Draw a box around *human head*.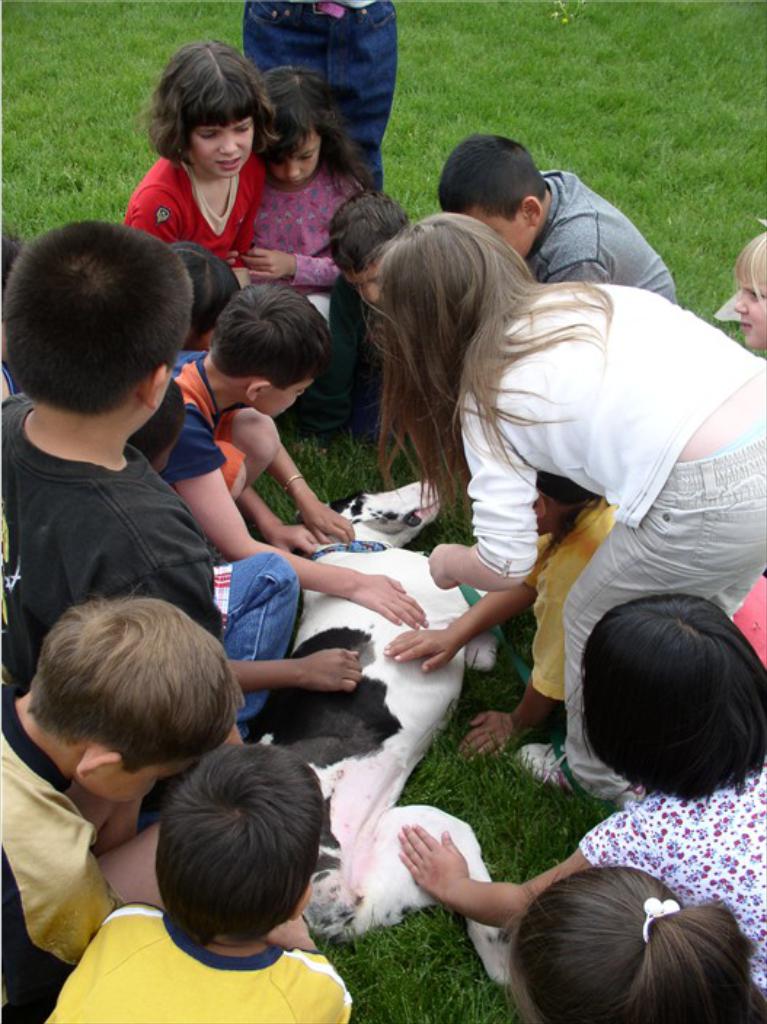
l=434, t=129, r=555, b=262.
